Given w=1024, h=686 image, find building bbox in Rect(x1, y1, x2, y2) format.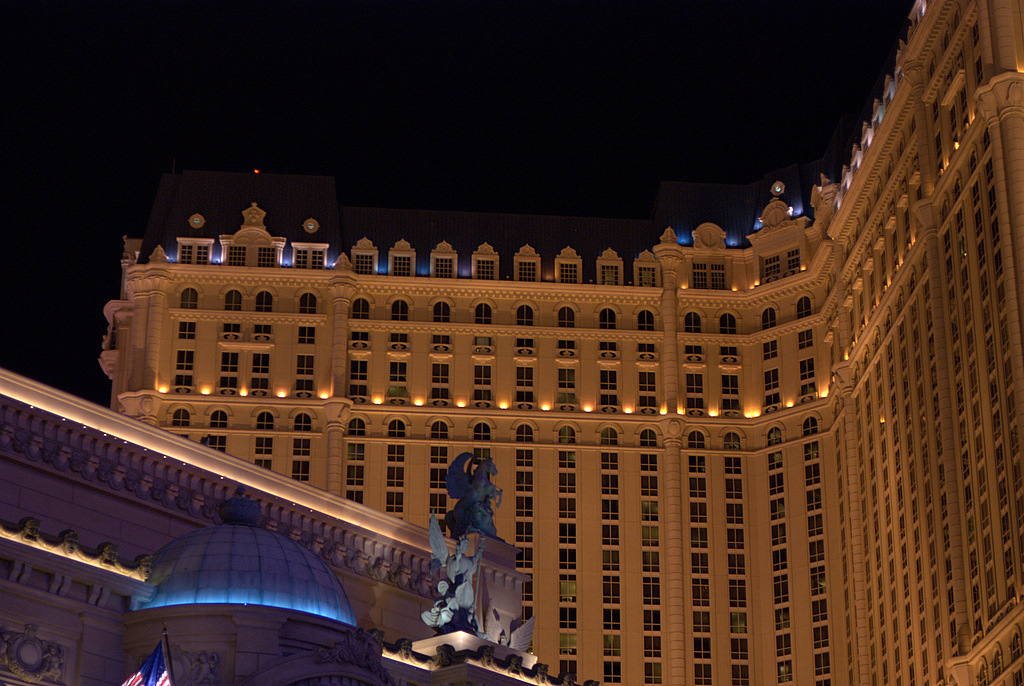
Rect(97, 0, 1023, 685).
